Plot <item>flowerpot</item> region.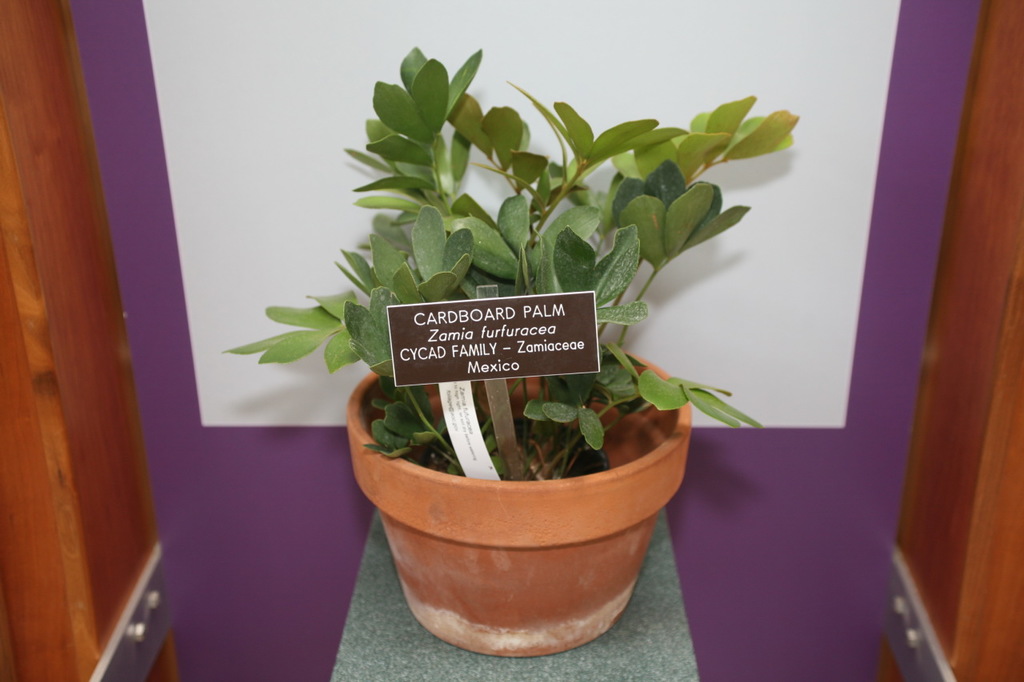
Plotted at {"x1": 346, "y1": 345, "x2": 694, "y2": 658}.
